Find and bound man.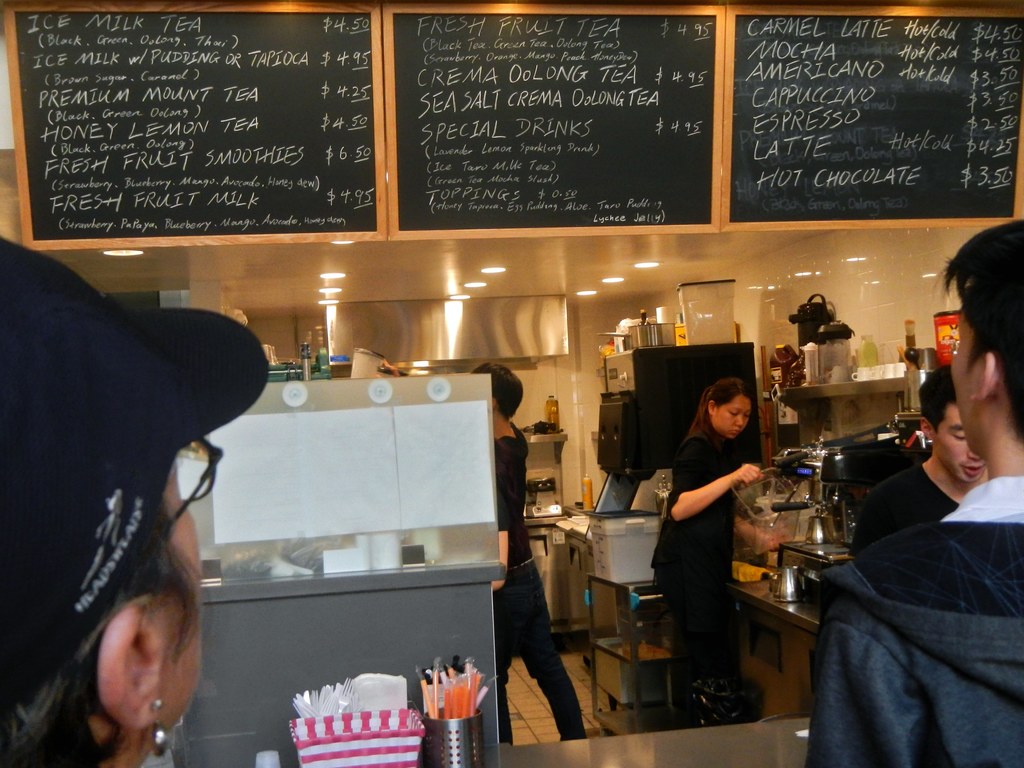
Bound: bbox(383, 361, 593, 743).
